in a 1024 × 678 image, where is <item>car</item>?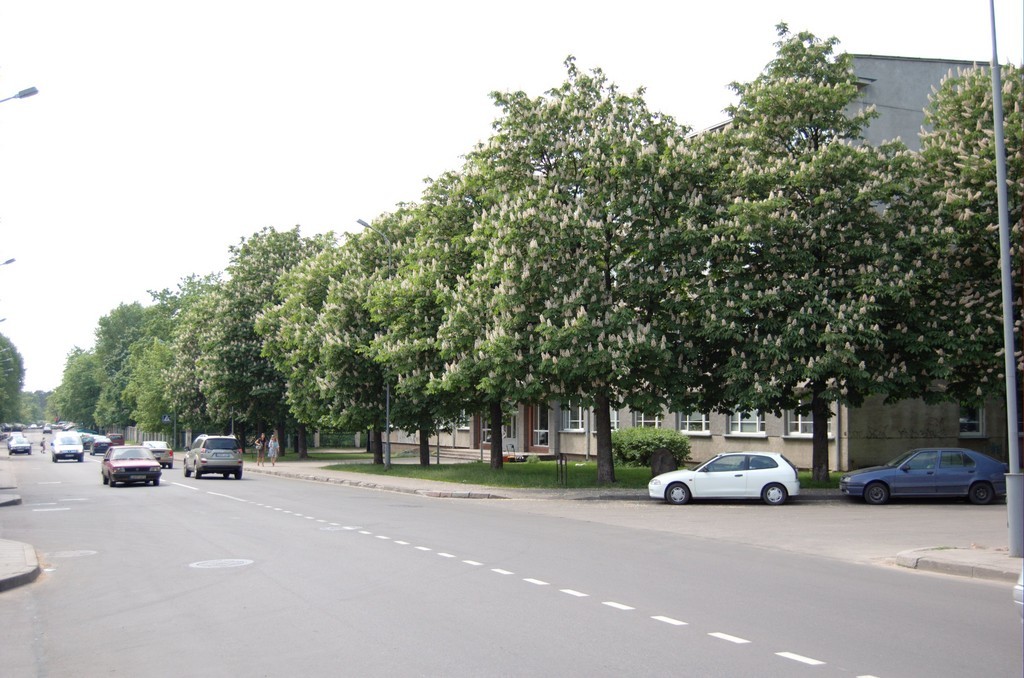
(840, 445, 1009, 509).
